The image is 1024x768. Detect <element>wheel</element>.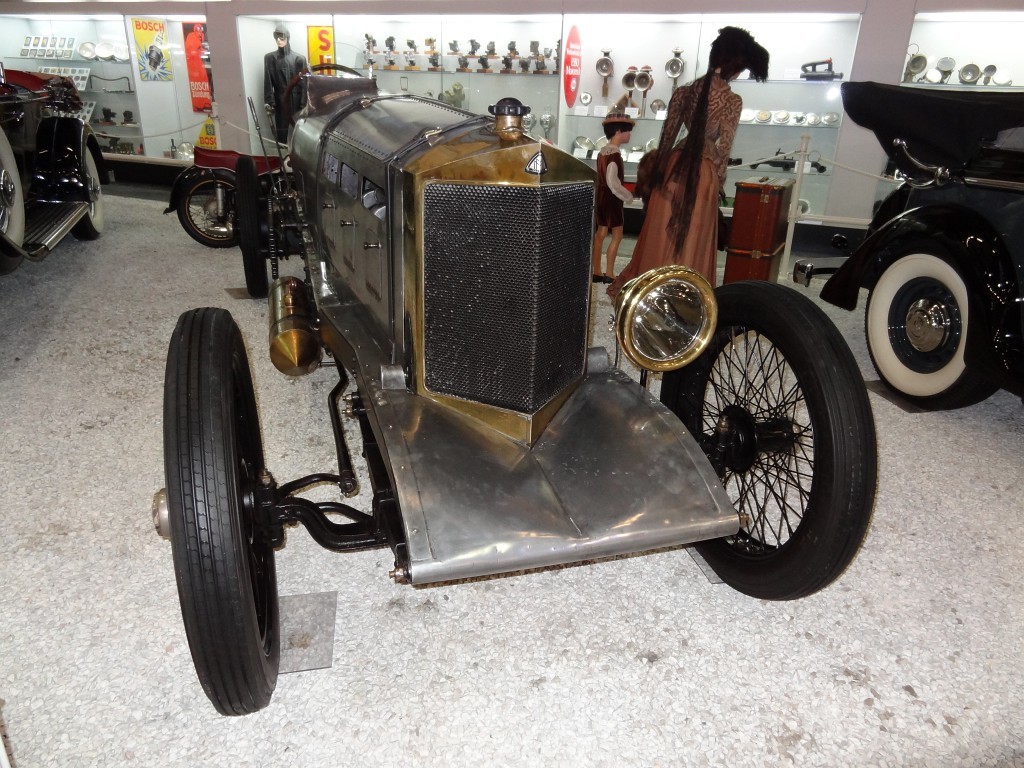
Detection: region(867, 249, 996, 404).
